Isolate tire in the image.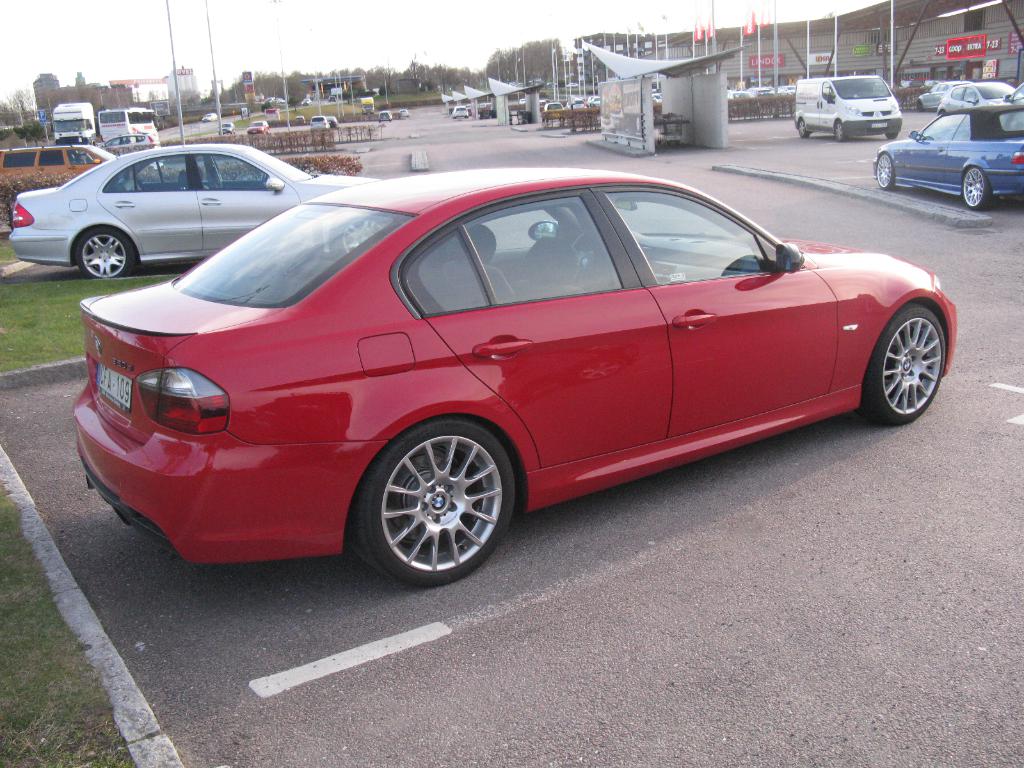
Isolated region: l=836, t=121, r=846, b=141.
